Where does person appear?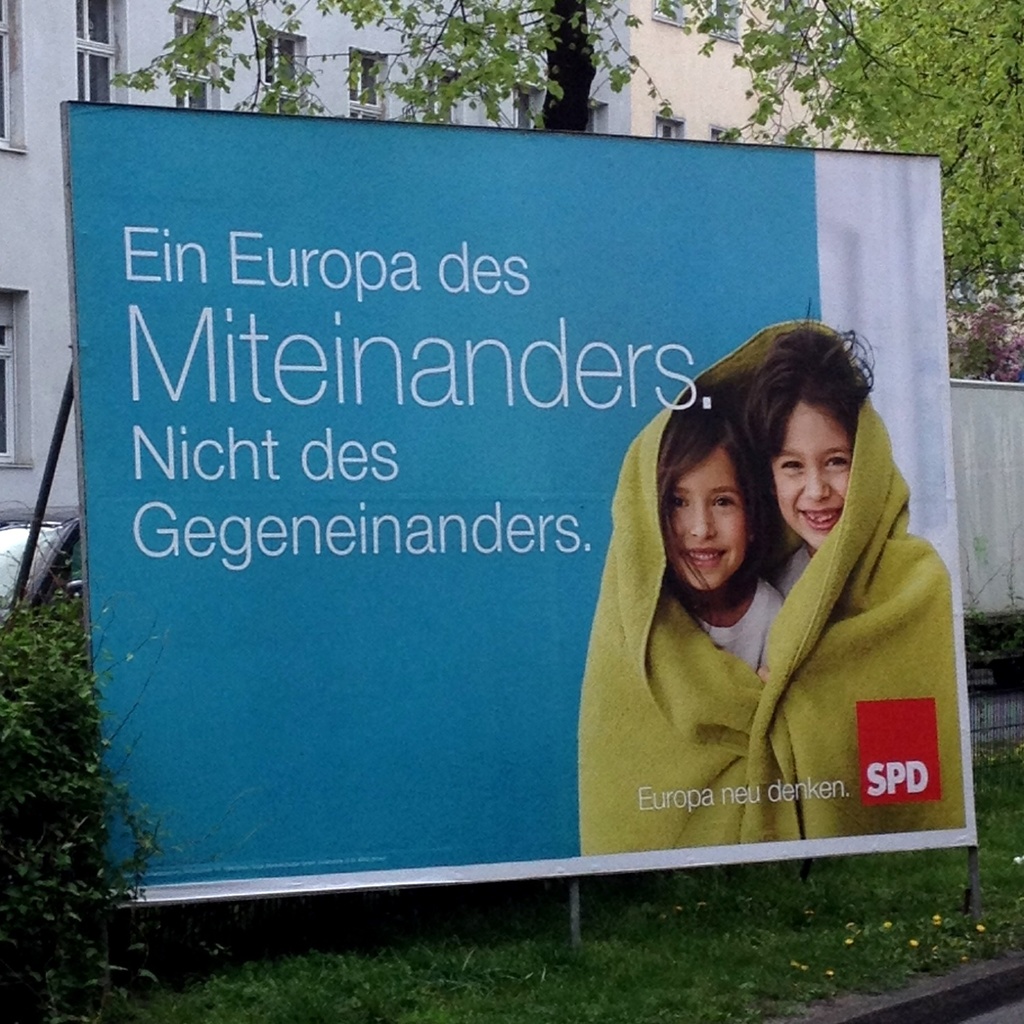
Appears at [x1=634, y1=402, x2=800, y2=733].
